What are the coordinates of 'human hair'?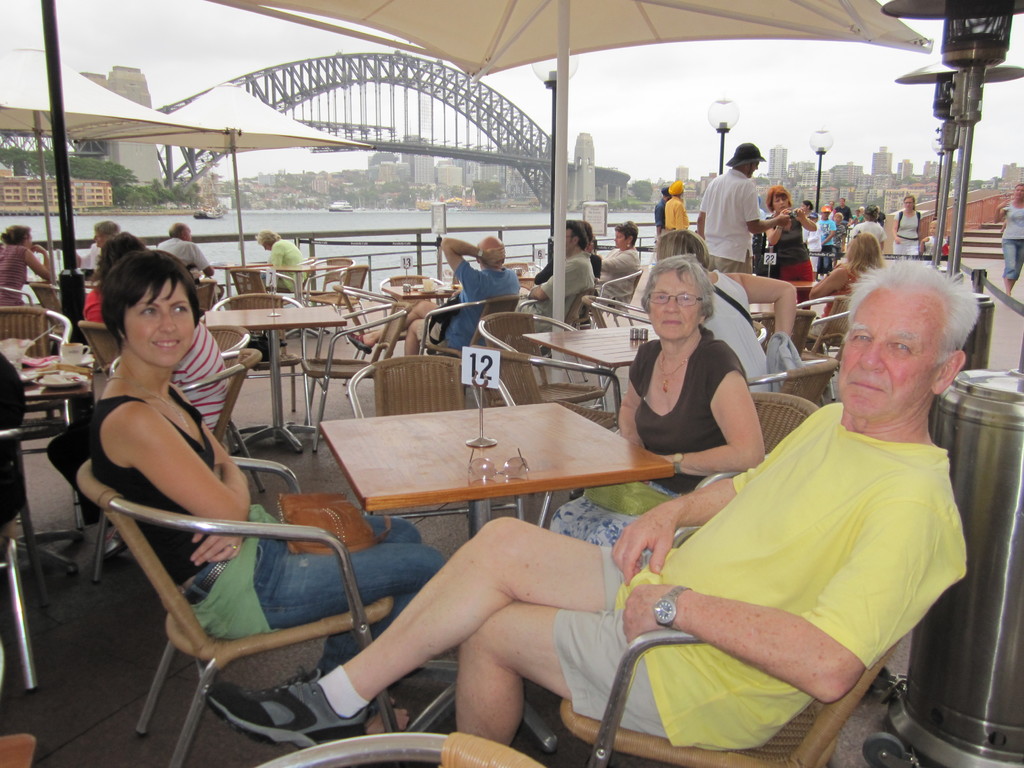
94/218/122/241.
